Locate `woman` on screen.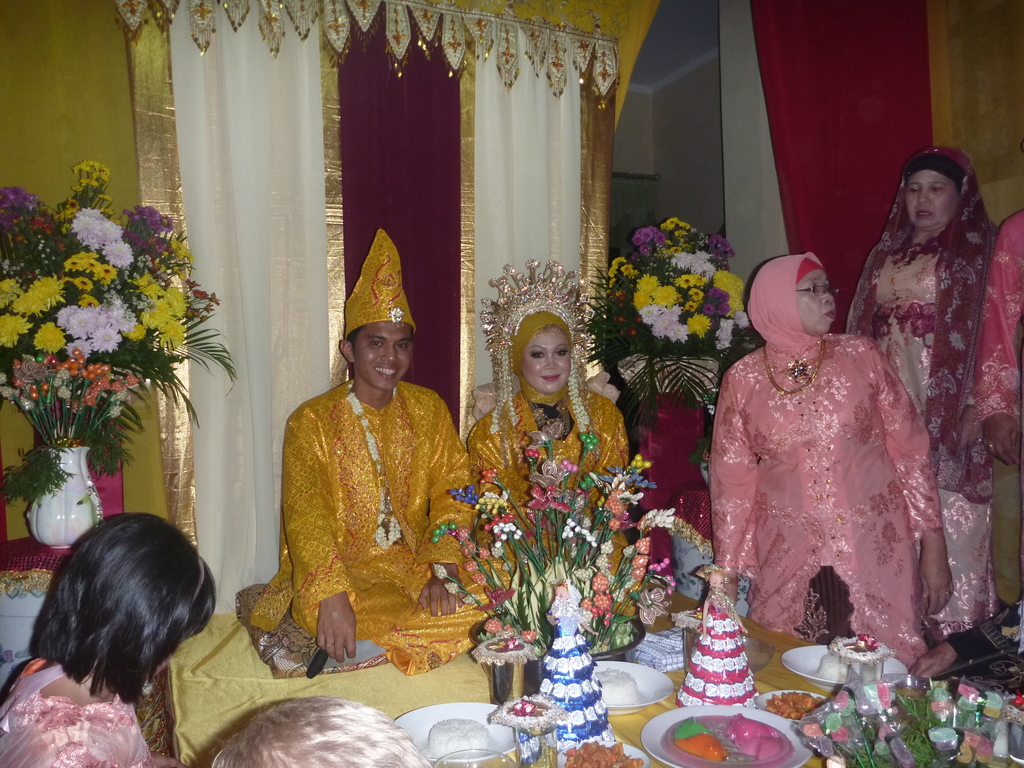
On screen at (x1=467, y1=311, x2=635, y2=618).
